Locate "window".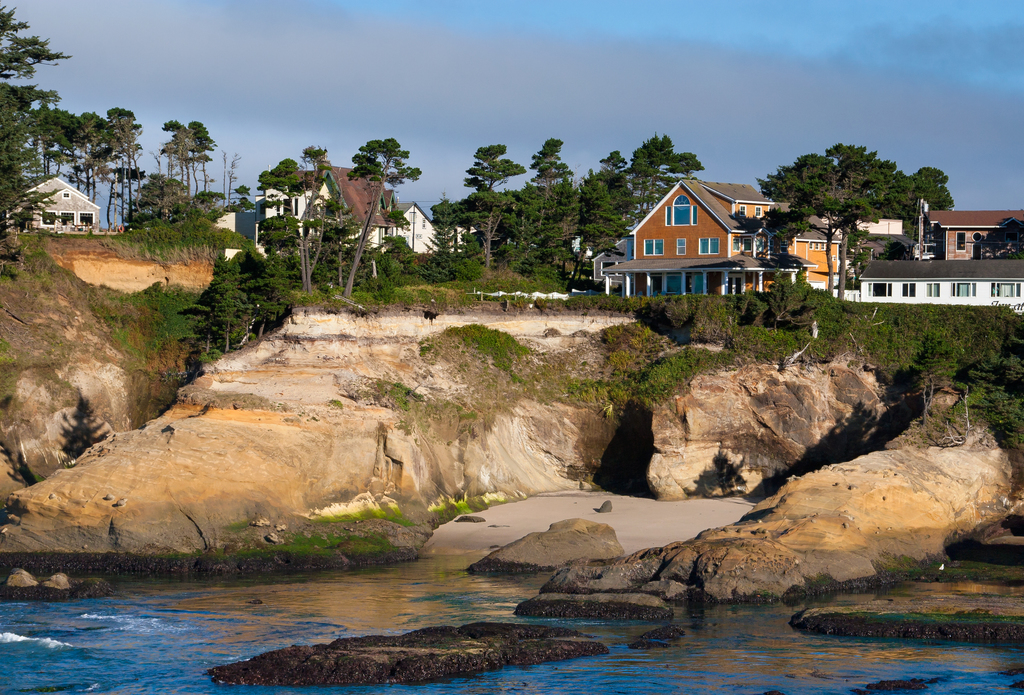
Bounding box: [x1=757, y1=209, x2=758, y2=214].
